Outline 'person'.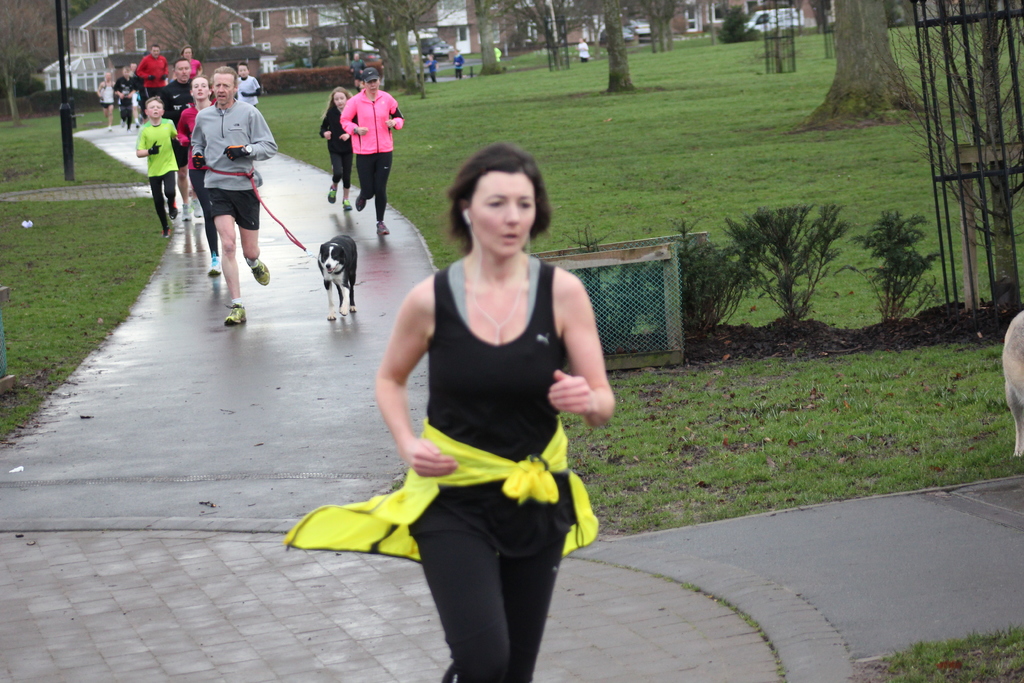
Outline: (289,145,621,682).
